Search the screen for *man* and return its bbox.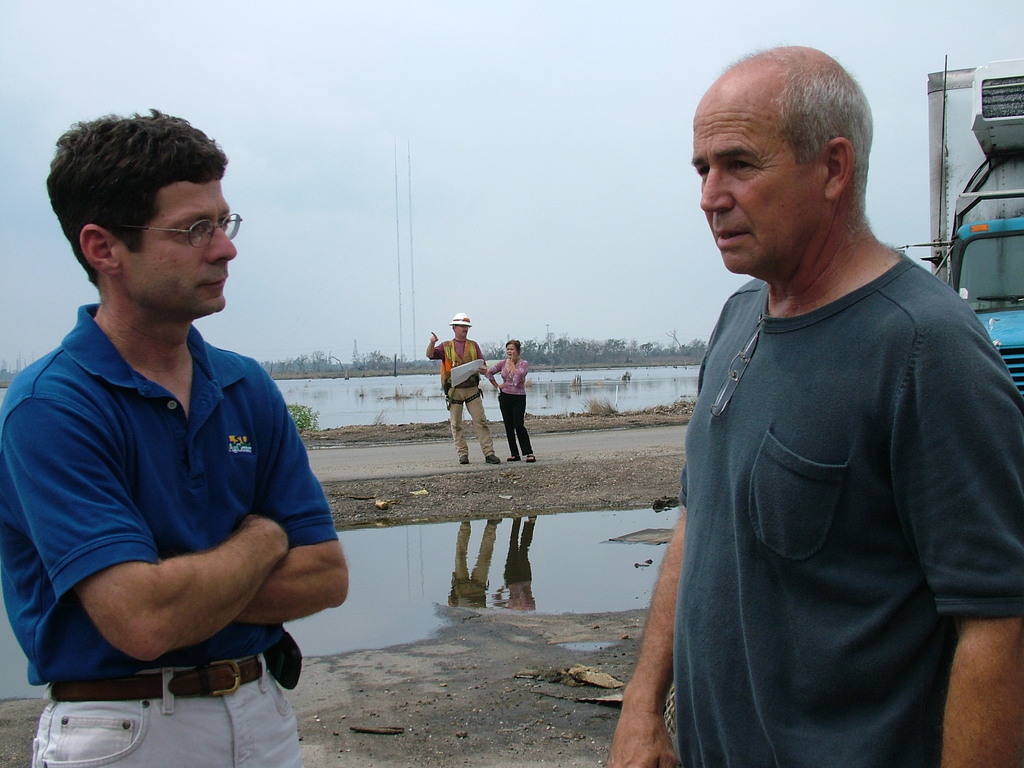
Found: rect(9, 116, 346, 753).
